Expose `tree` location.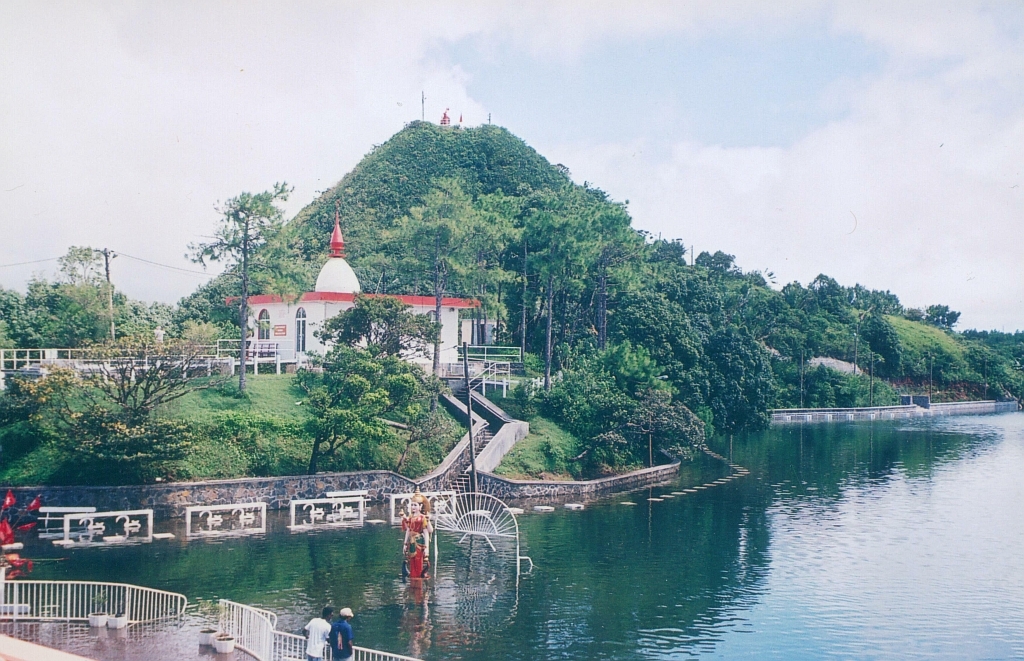
Exposed at [left=696, top=315, right=770, bottom=434].
